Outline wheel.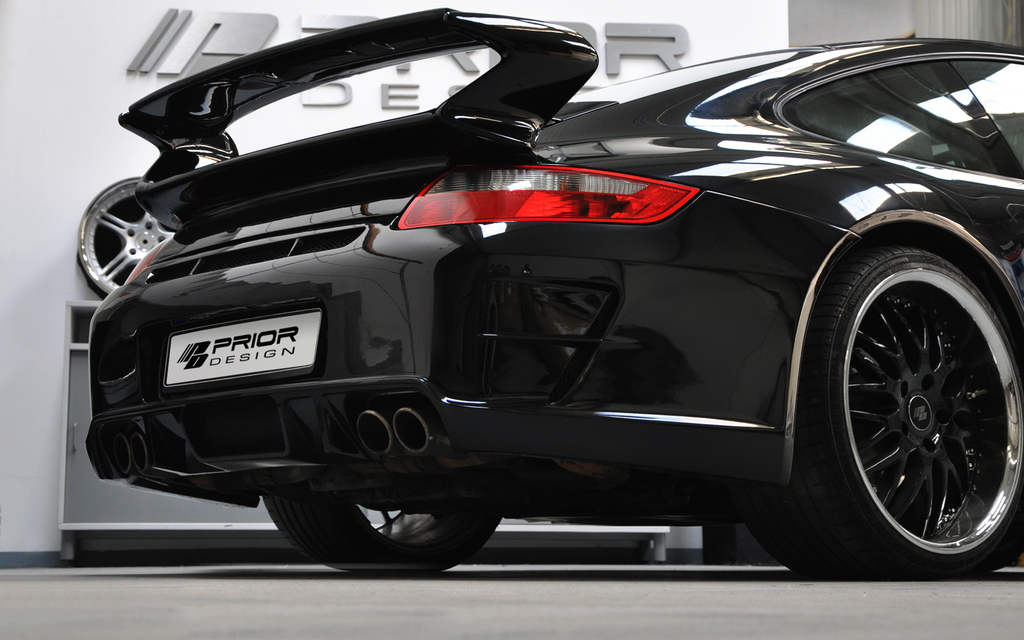
Outline: pyautogui.locateOnScreen(263, 488, 500, 580).
